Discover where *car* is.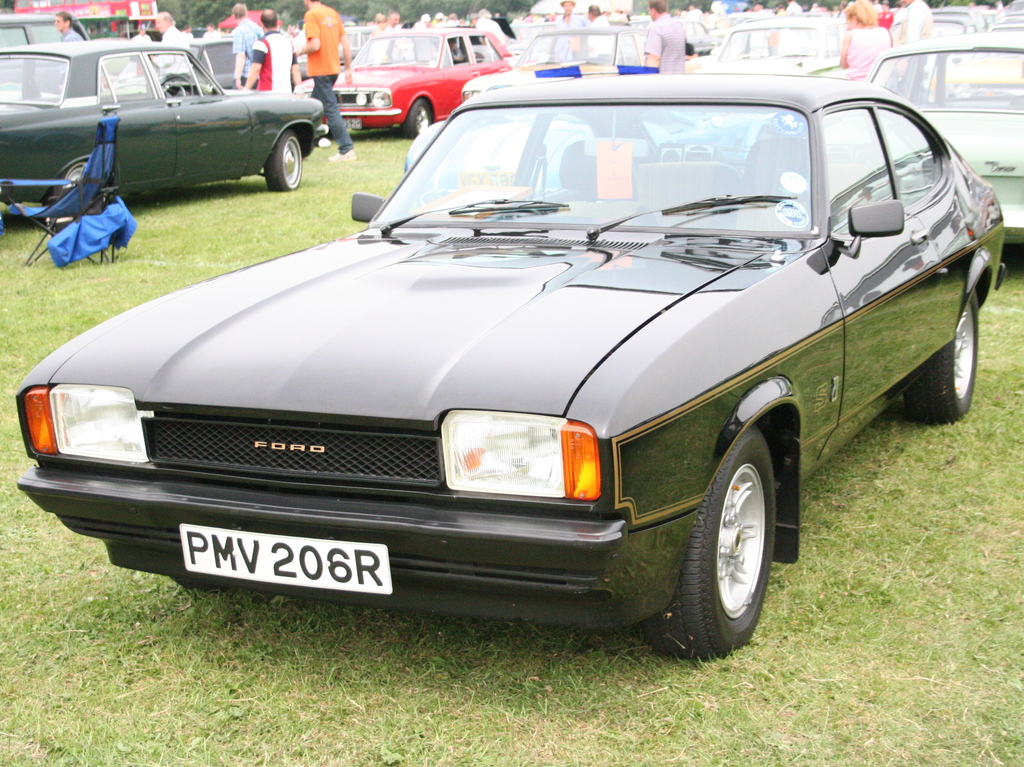
Discovered at [26,54,963,664].
